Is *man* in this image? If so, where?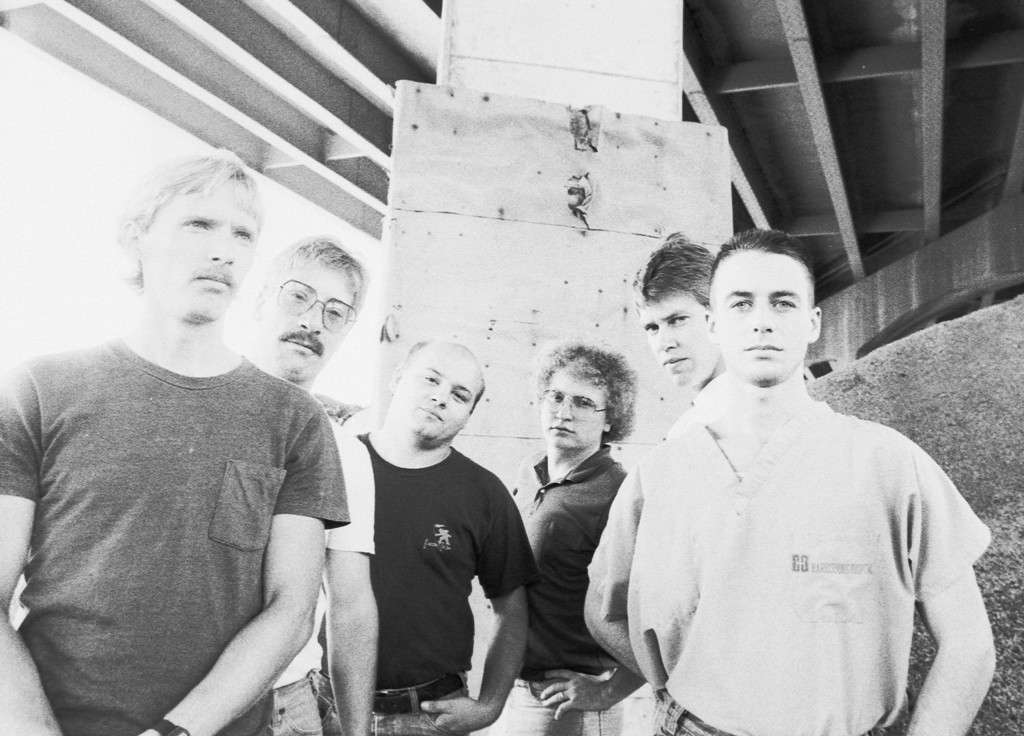
Yes, at Rect(478, 338, 645, 735).
